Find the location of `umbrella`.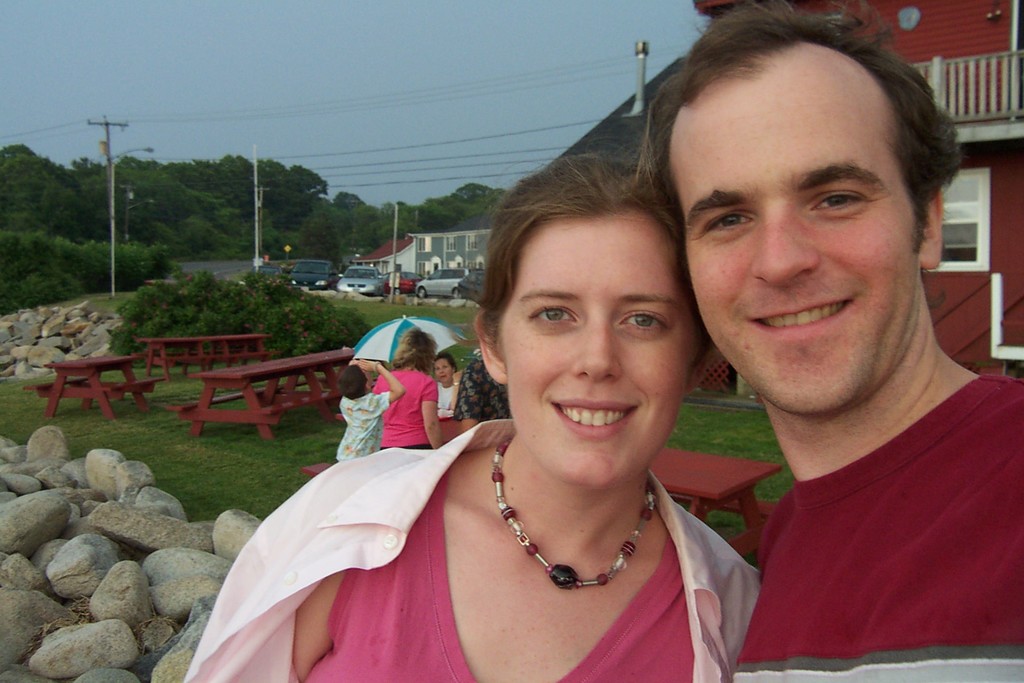
Location: (left=345, top=313, right=468, bottom=389).
